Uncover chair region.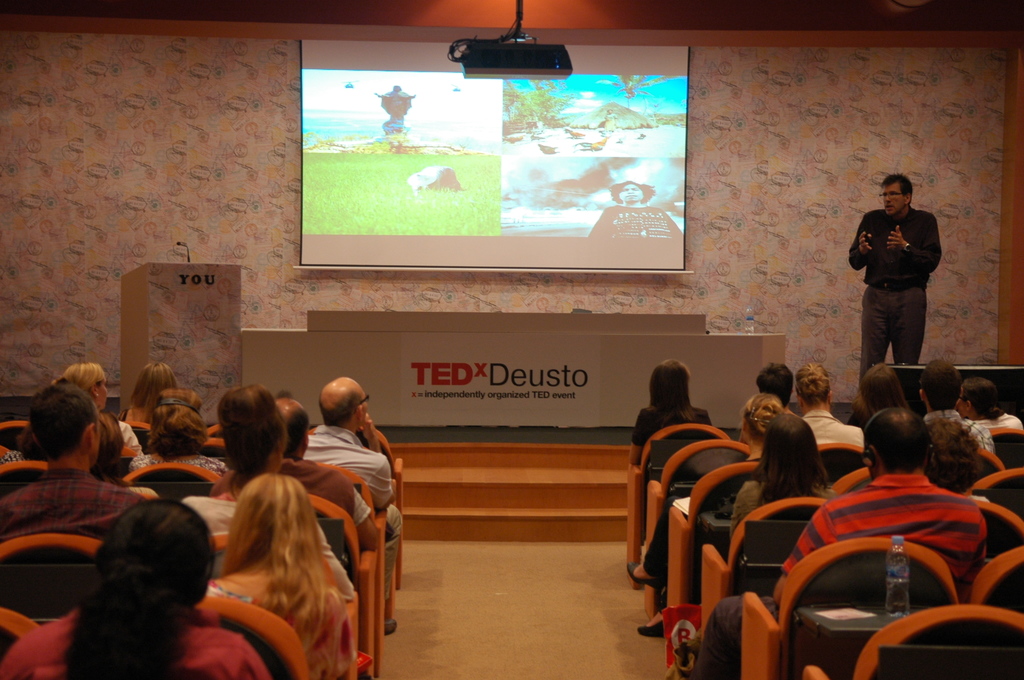
Uncovered: (left=626, top=420, right=732, bottom=590).
